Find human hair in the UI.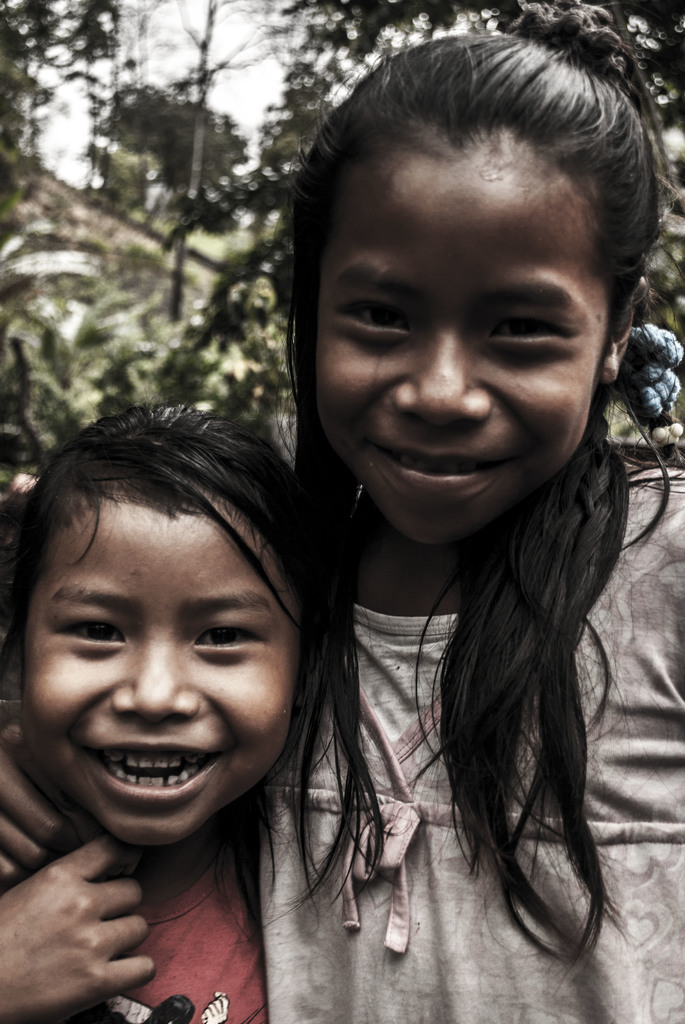
UI element at [x1=269, y1=0, x2=675, y2=973].
